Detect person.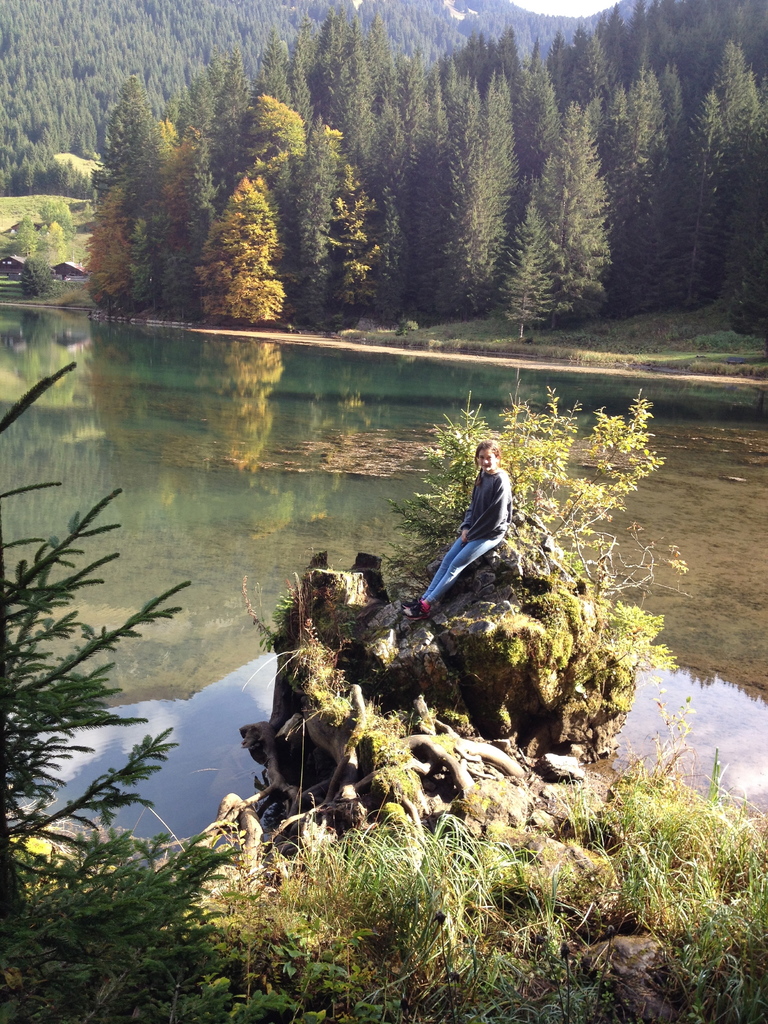
Detected at bbox=(416, 416, 527, 623).
